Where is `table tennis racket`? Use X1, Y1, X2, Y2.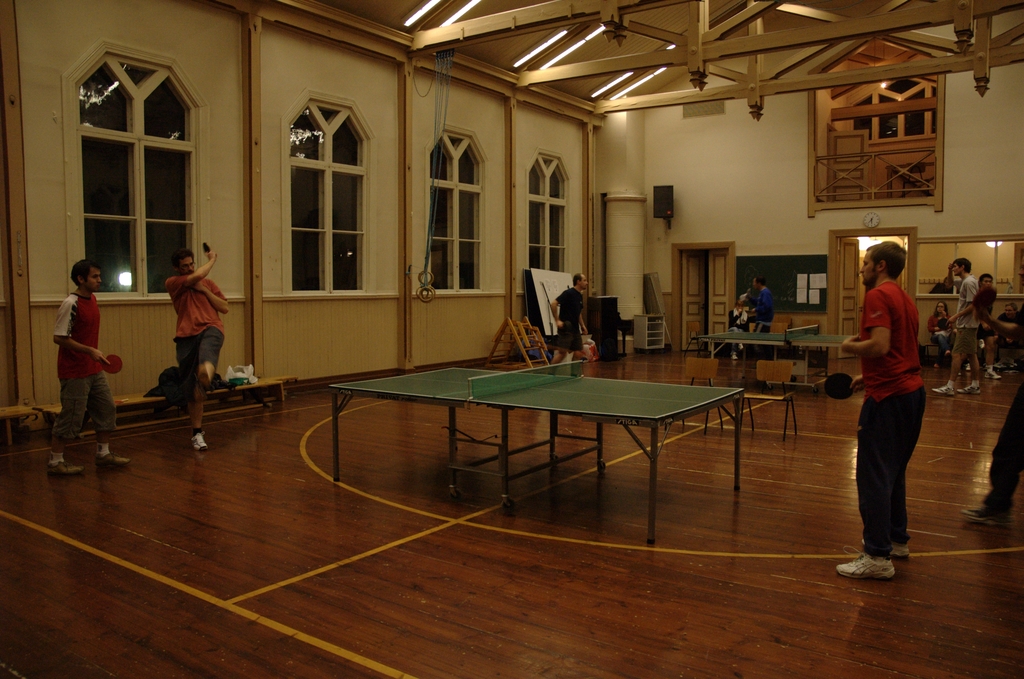
824, 375, 862, 401.
